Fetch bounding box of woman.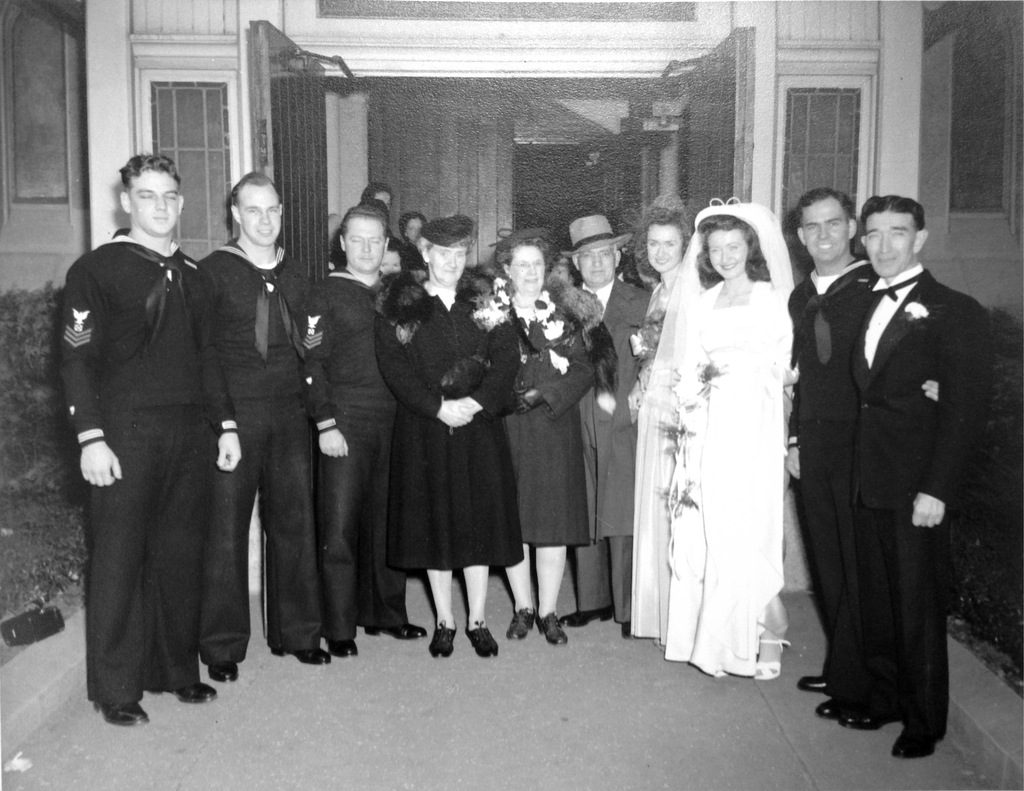
Bbox: 626, 188, 699, 421.
